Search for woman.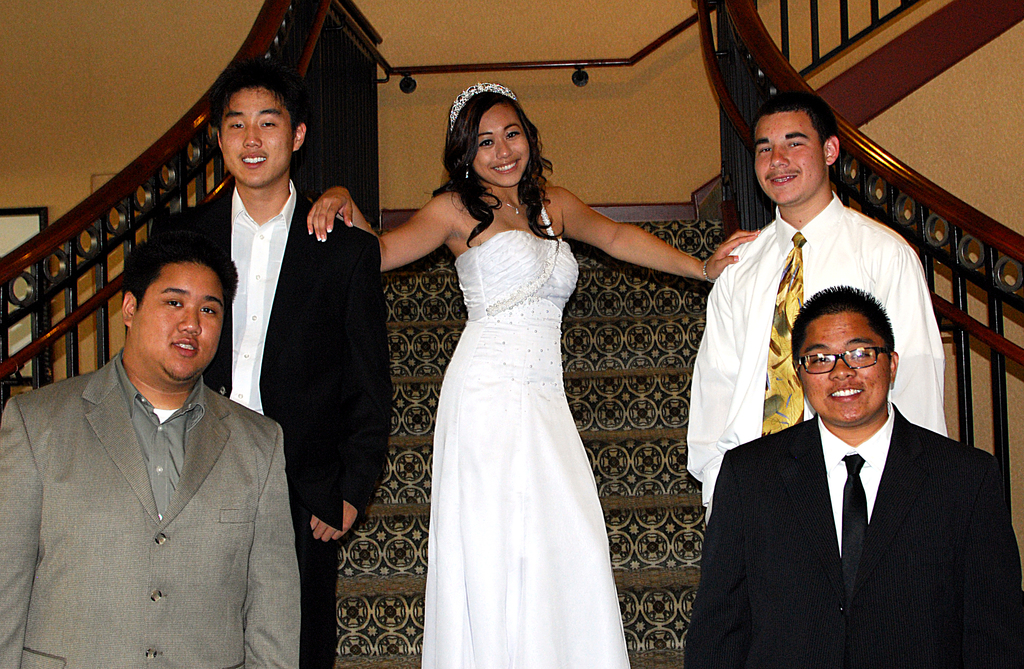
Found at (307,80,760,668).
